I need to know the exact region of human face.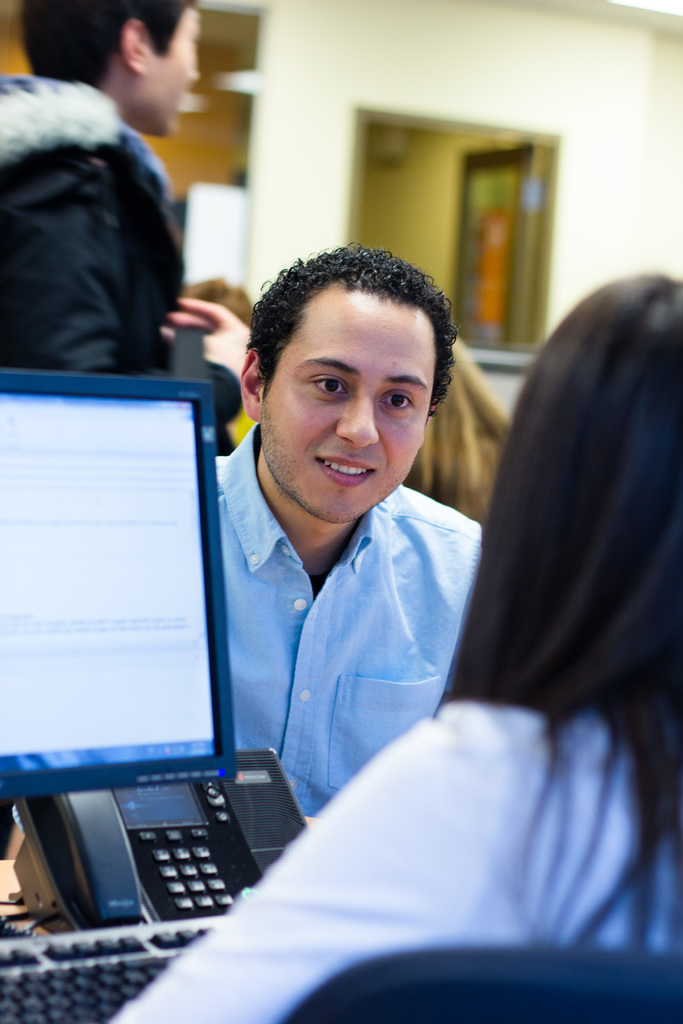
Region: (left=154, top=0, right=201, bottom=141).
